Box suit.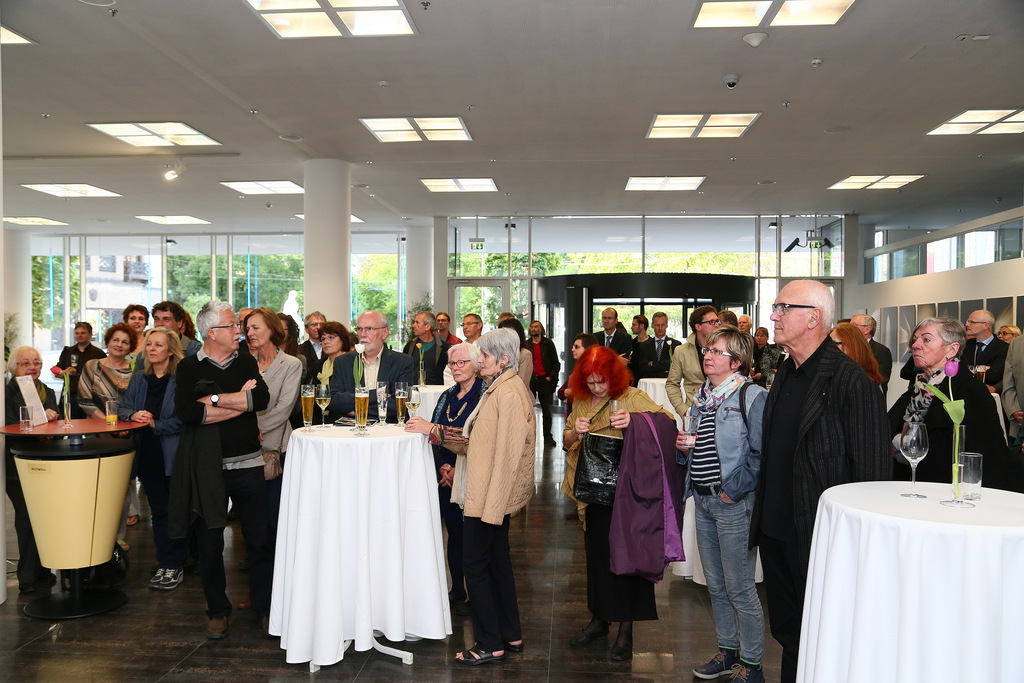
bbox(1002, 334, 1023, 466).
